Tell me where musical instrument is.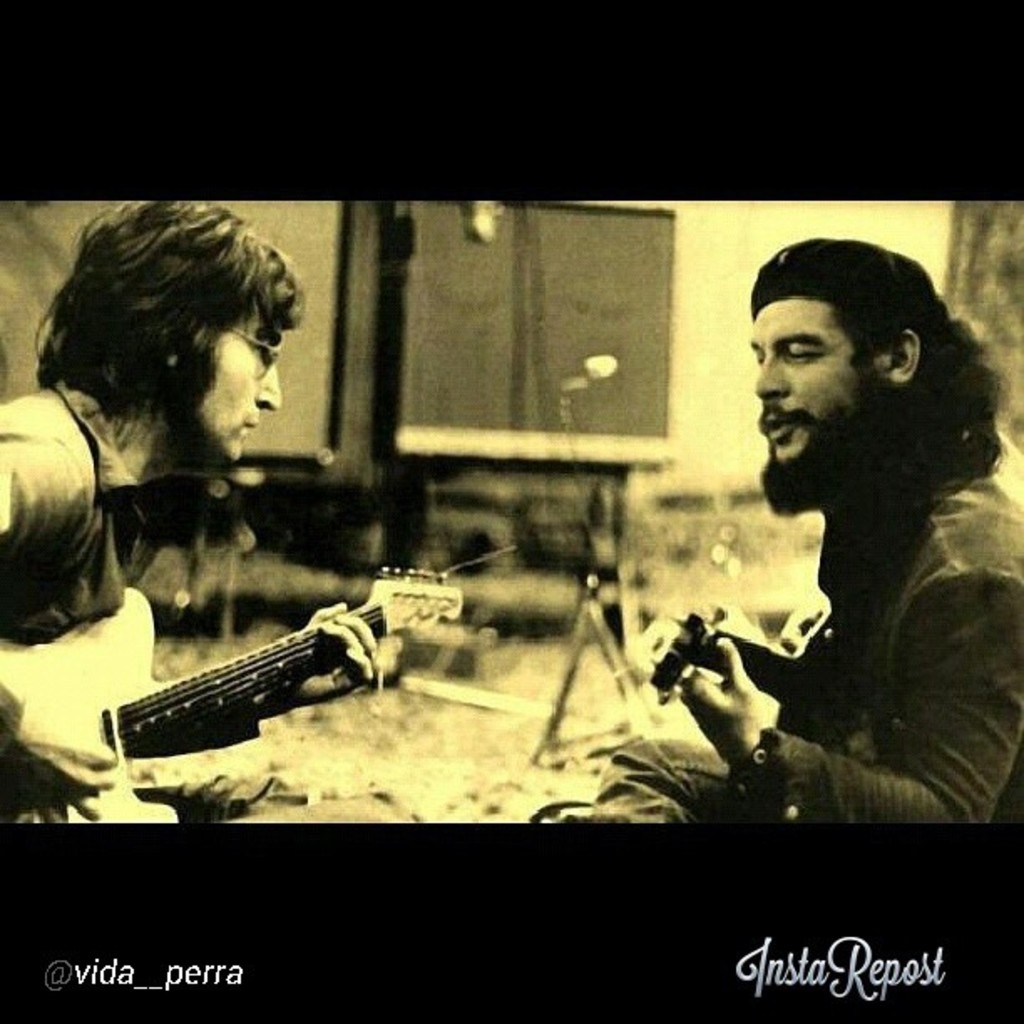
musical instrument is at (632,586,863,746).
